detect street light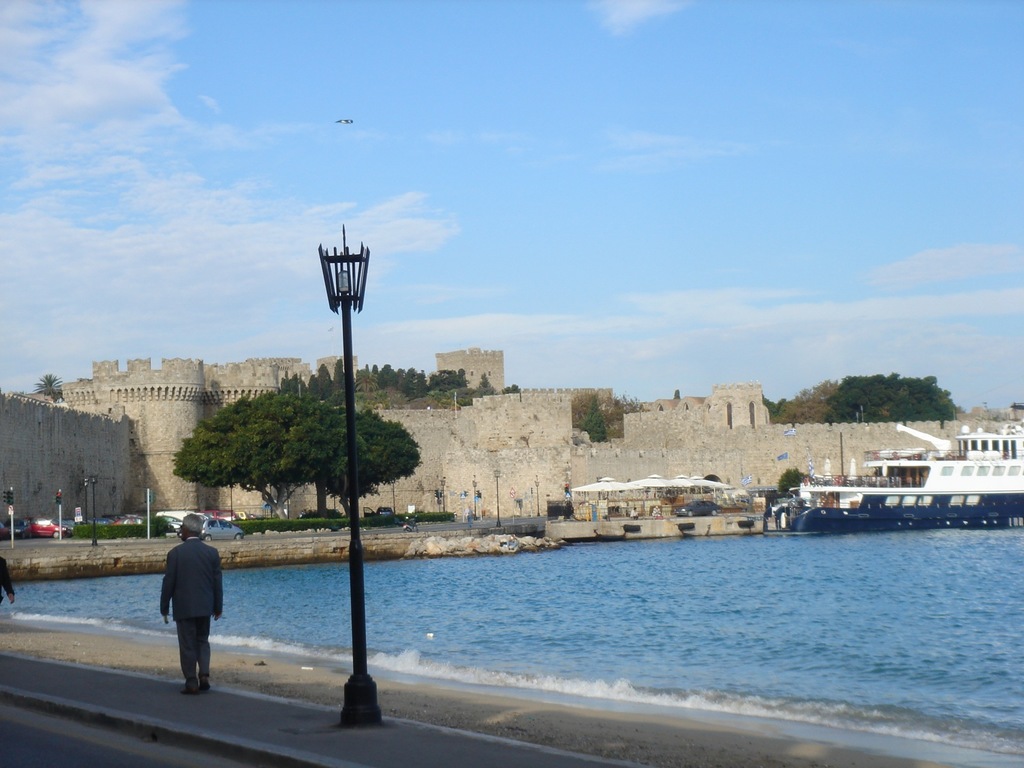
pyautogui.locateOnScreen(469, 474, 480, 522)
